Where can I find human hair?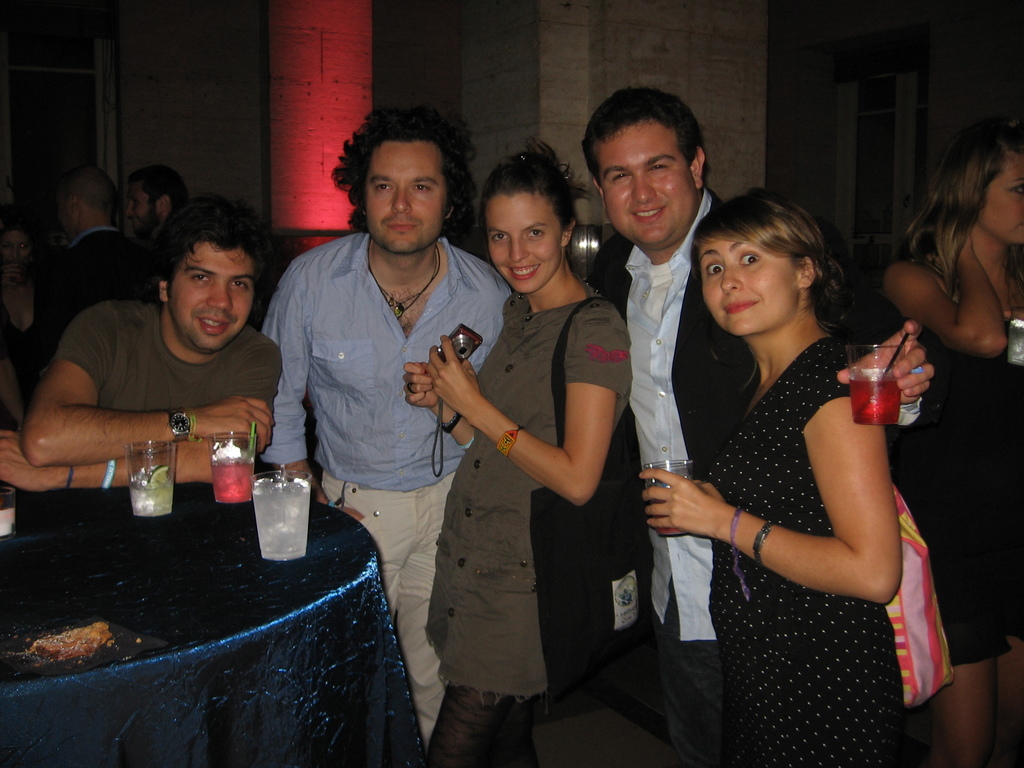
You can find it at left=691, top=186, right=845, bottom=318.
